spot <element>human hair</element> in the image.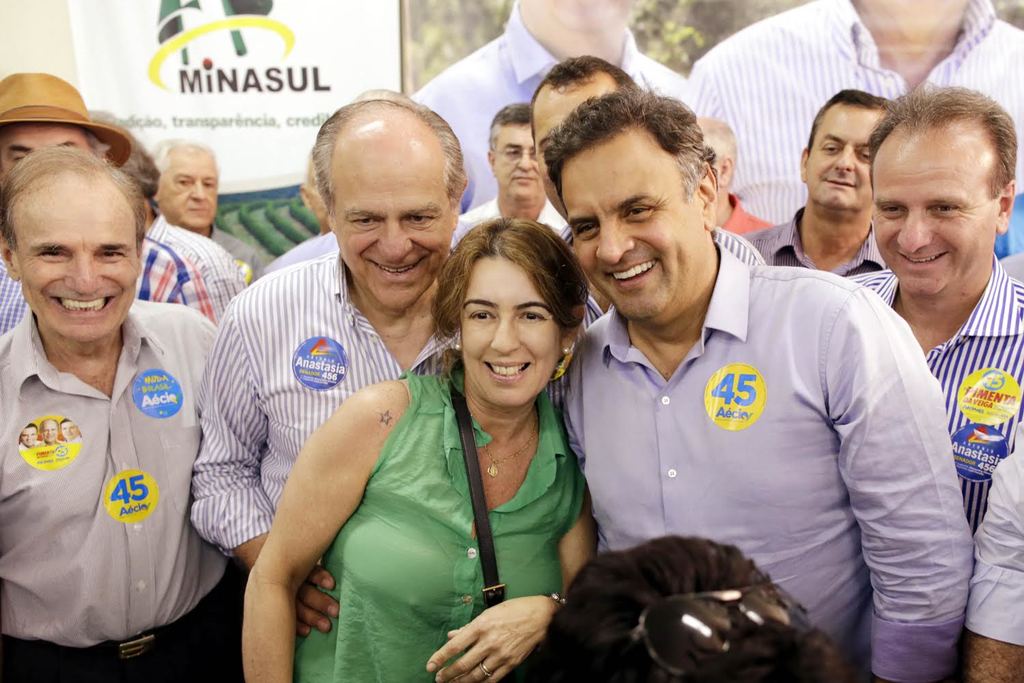
<element>human hair</element> found at BBox(806, 86, 898, 149).
